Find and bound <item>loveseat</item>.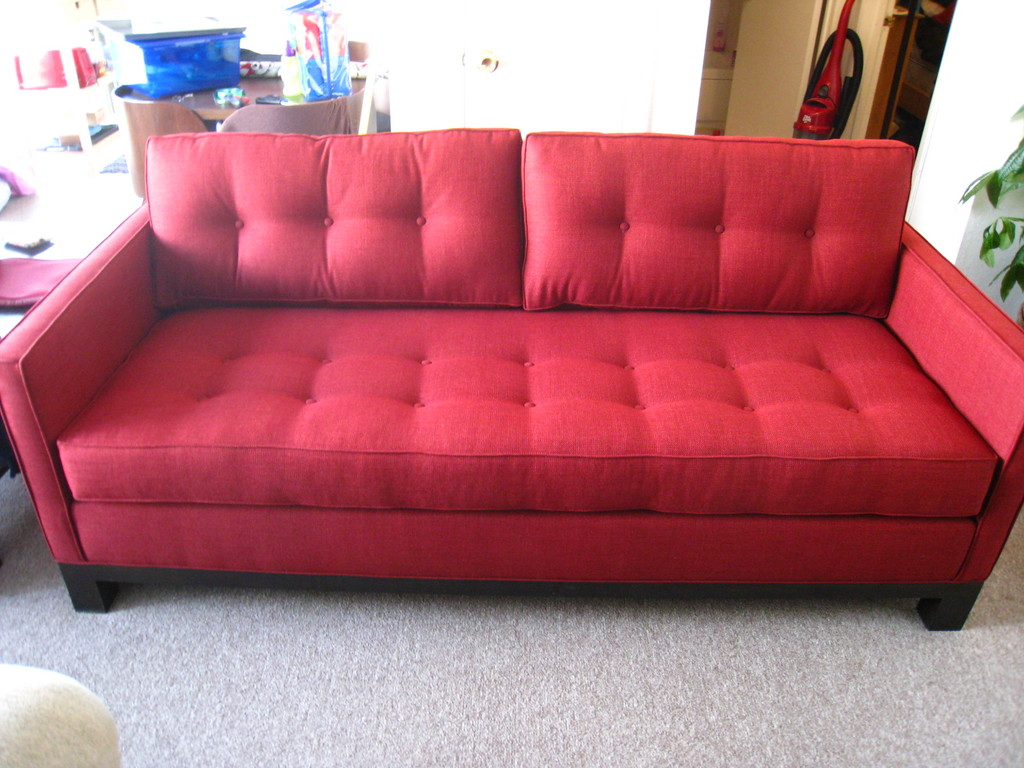
Bound: box(0, 87, 1022, 631).
